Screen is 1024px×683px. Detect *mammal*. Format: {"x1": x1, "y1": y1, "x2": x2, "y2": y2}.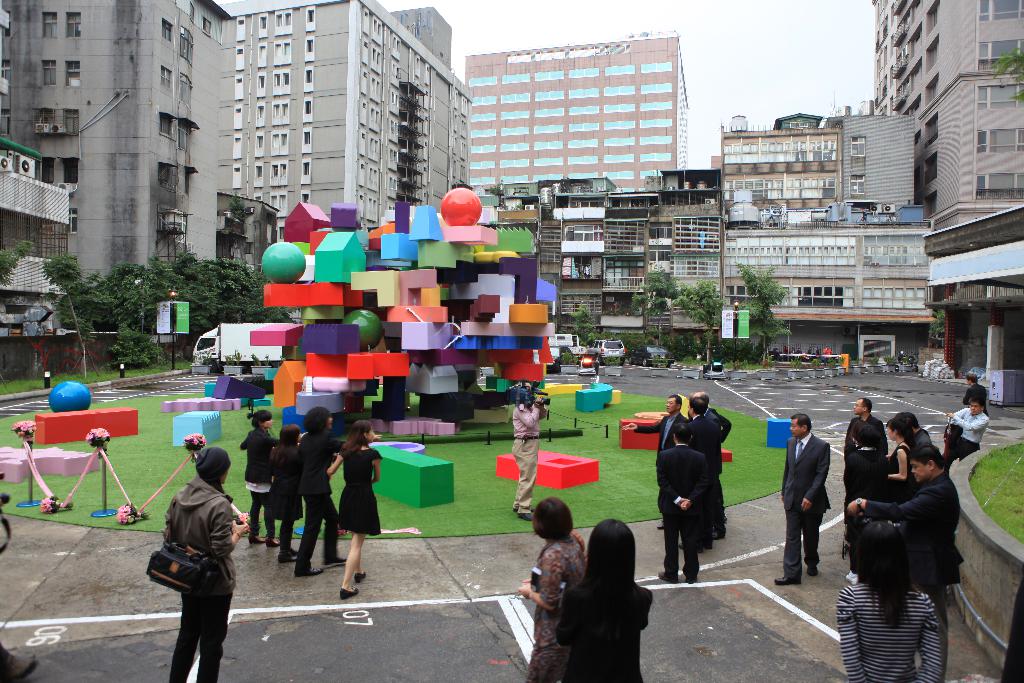
{"x1": 943, "y1": 400, "x2": 983, "y2": 479}.
